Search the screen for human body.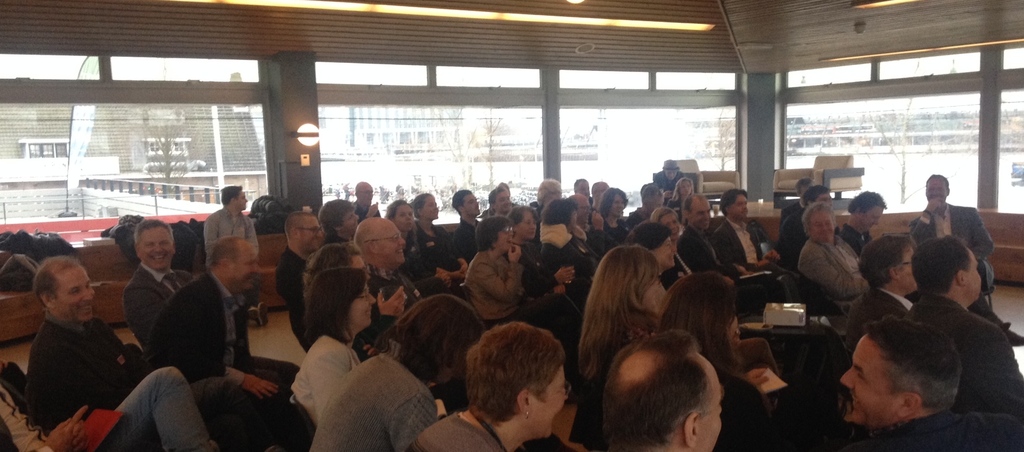
Found at 840:220:876:257.
